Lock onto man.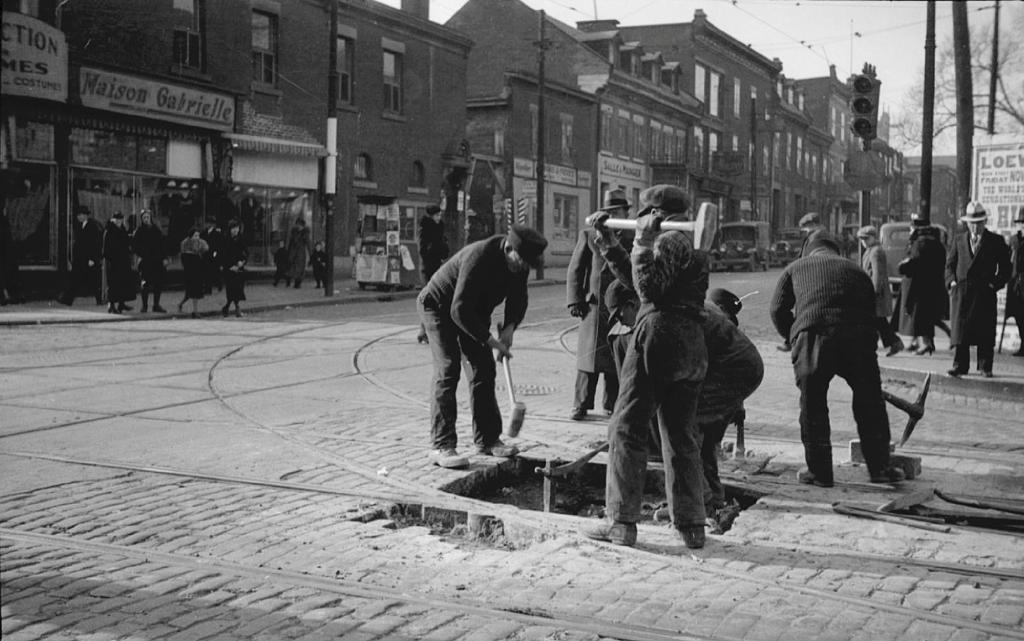
Locked: 606,287,753,456.
